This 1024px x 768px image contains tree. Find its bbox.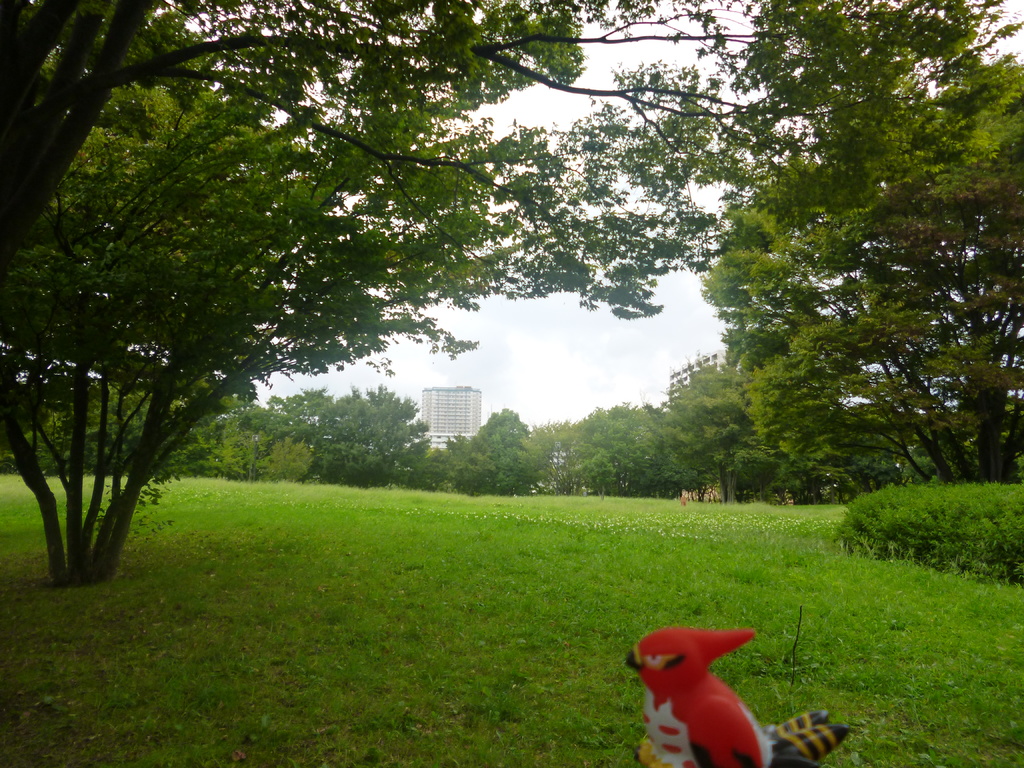
{"x1": 0, "y1": 1, "x2": 161, "y2": 266}.
